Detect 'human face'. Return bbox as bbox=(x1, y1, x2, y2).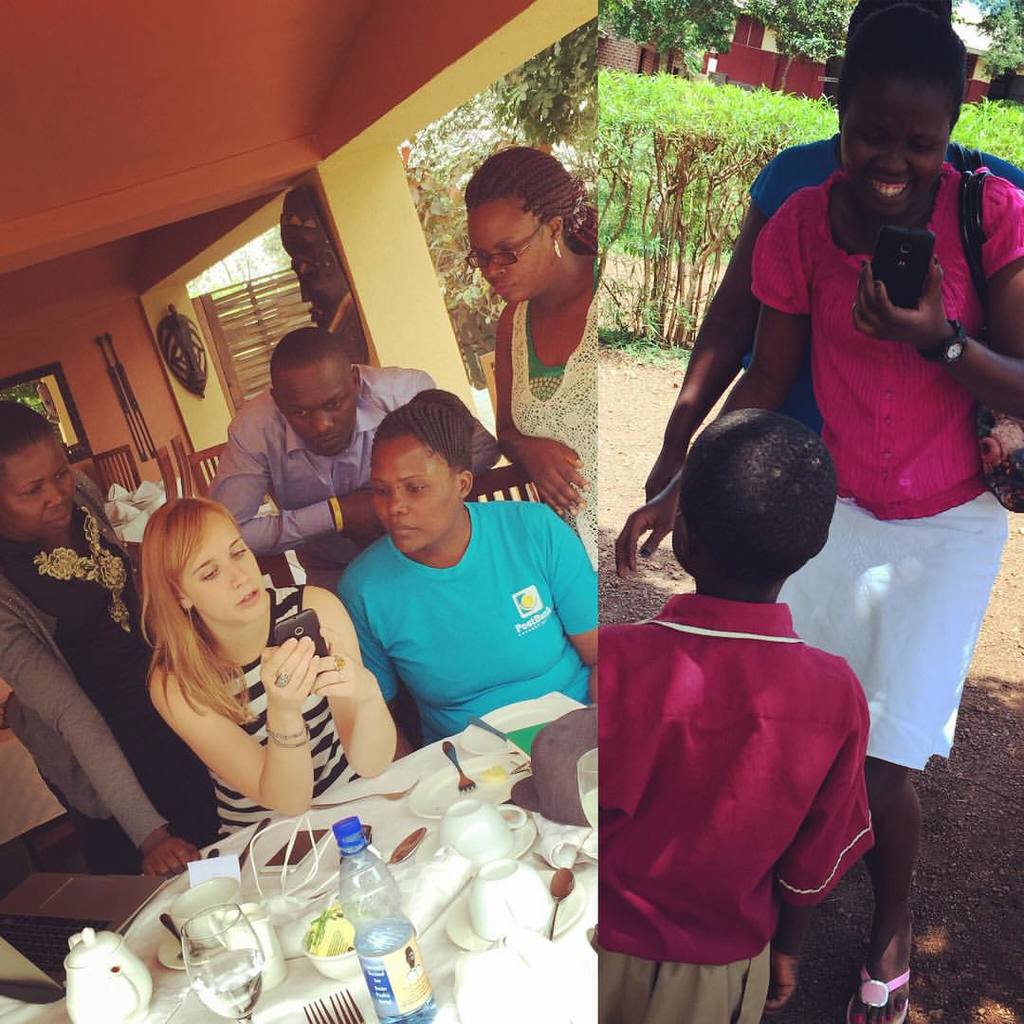
bbox=(2, 441, 78, 535).
